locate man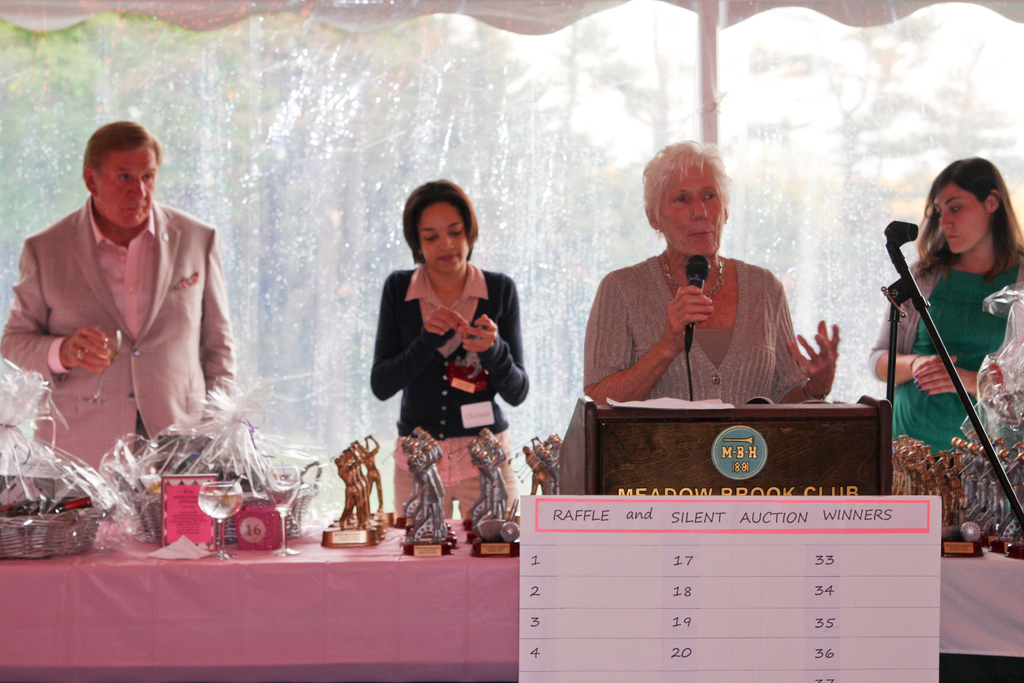
left=10, top=122, right=245, bottom=484
